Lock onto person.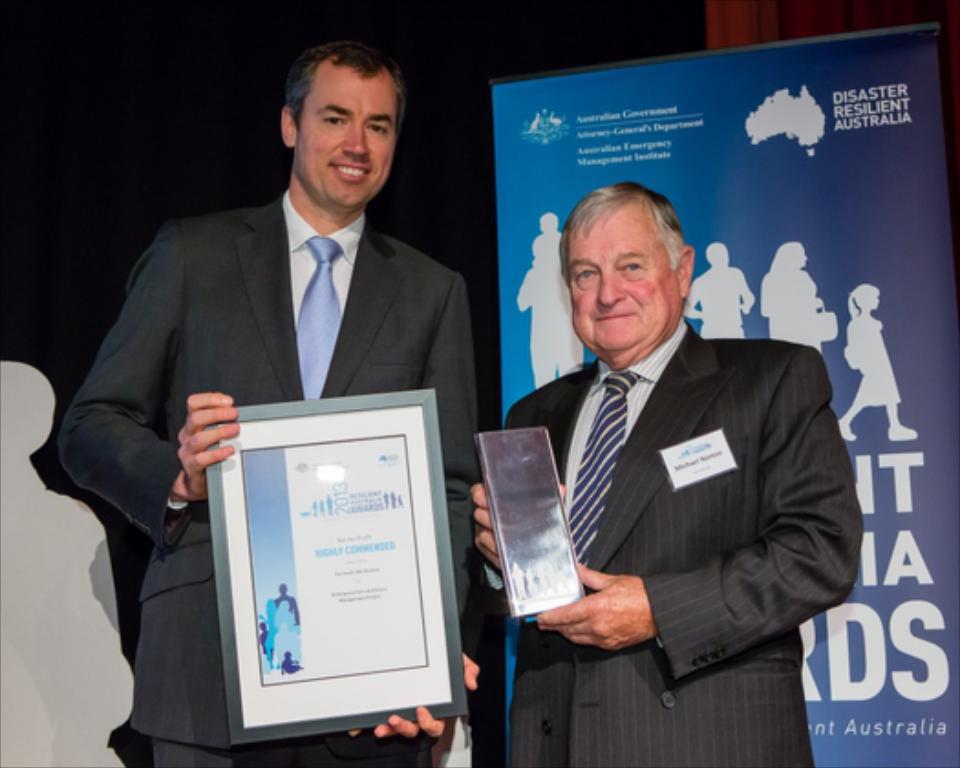
Locked: [x1=759, y1=241, x2=823, y2=364].
